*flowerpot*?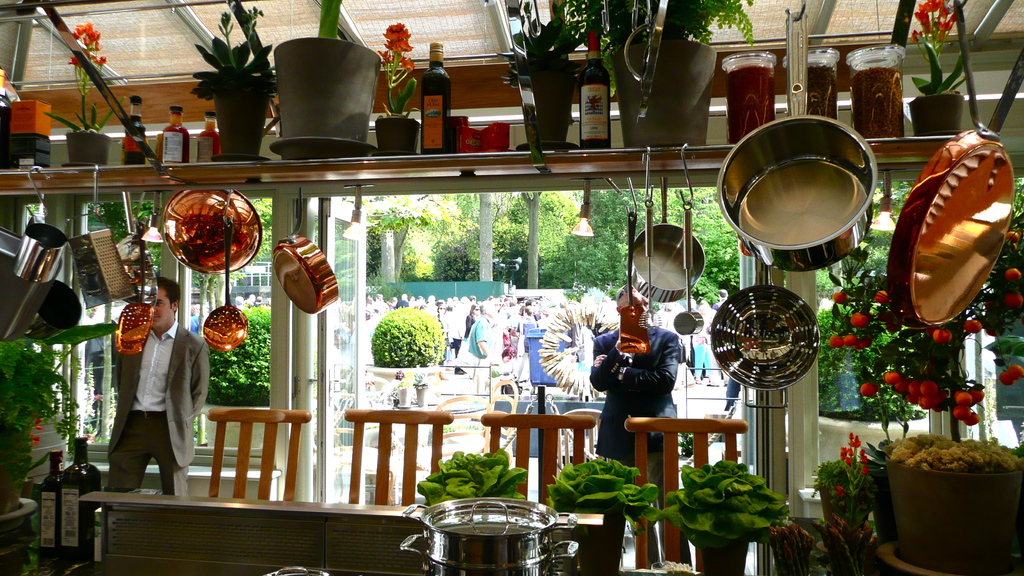
rect(196, 402, 271, 449)
